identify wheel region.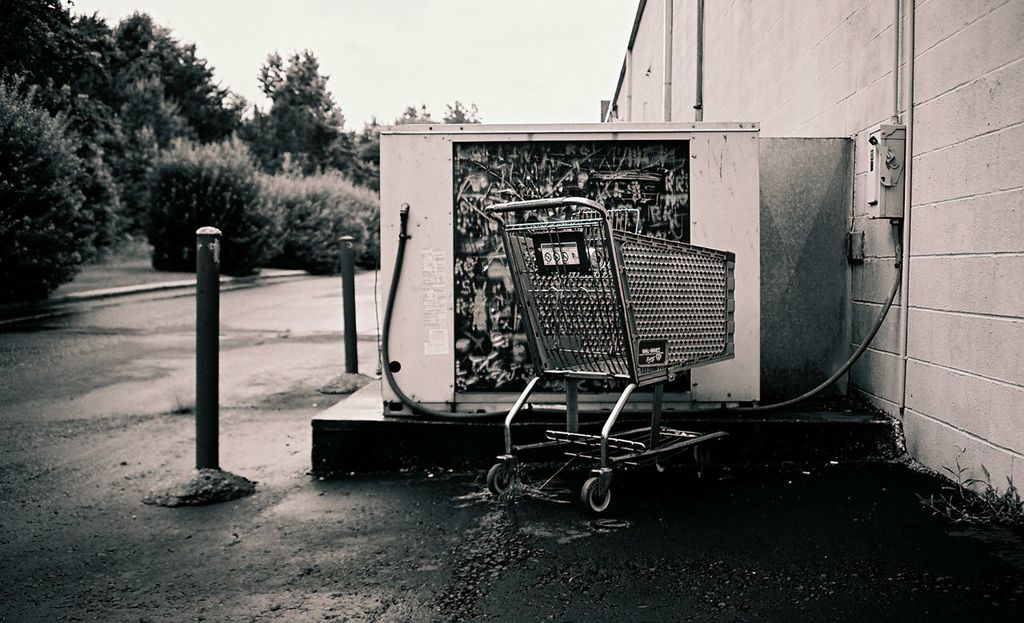
Region: select_region(583, 477, 616, 512).
